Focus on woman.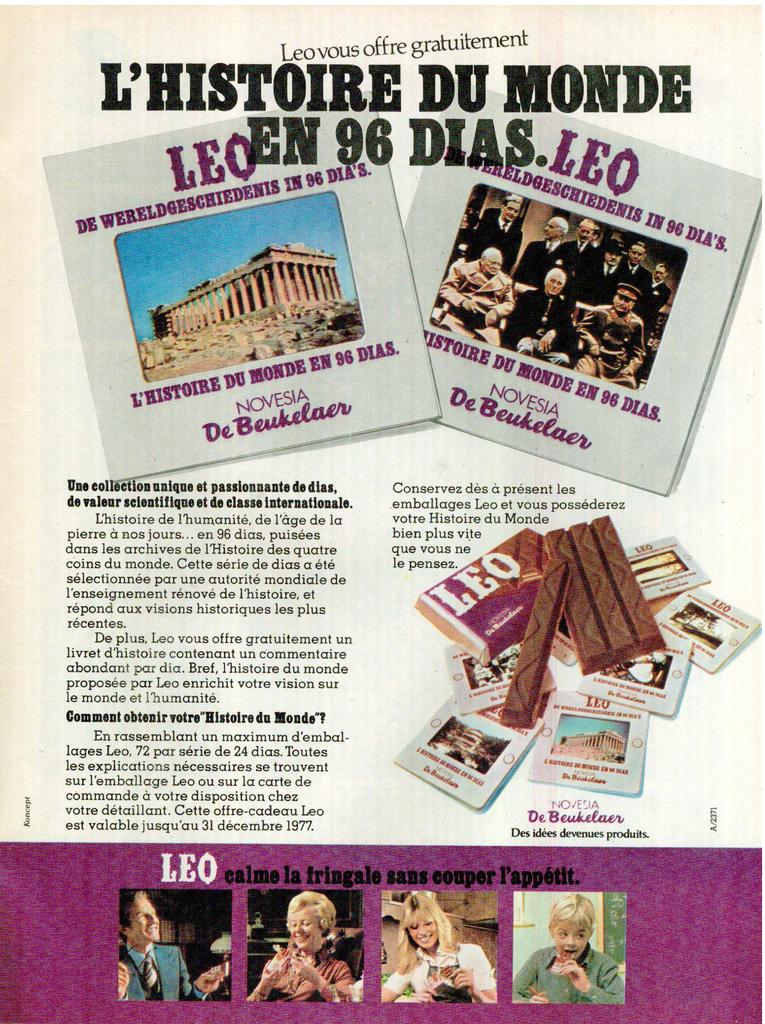
Focused at {"left": 255, "top": 893, "right": 361, "bottom": 1008}.
